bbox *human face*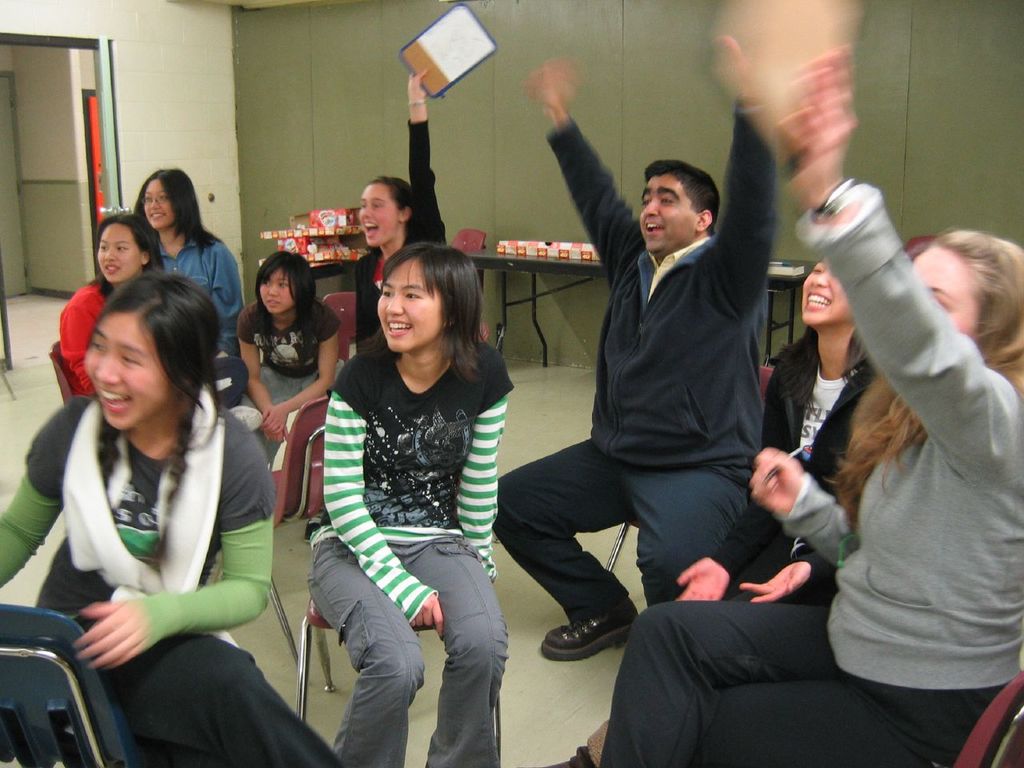
crop(642, 175, 693, 255)
